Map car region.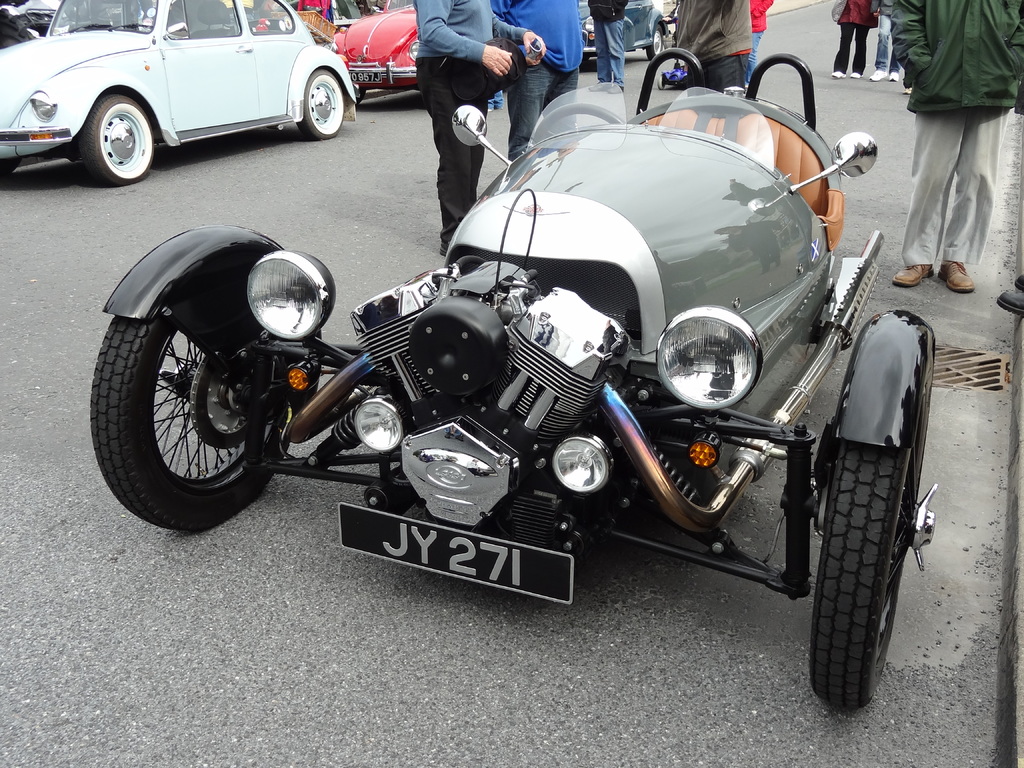
Mapped to left=327, top=0, right=419, bottom=95.
